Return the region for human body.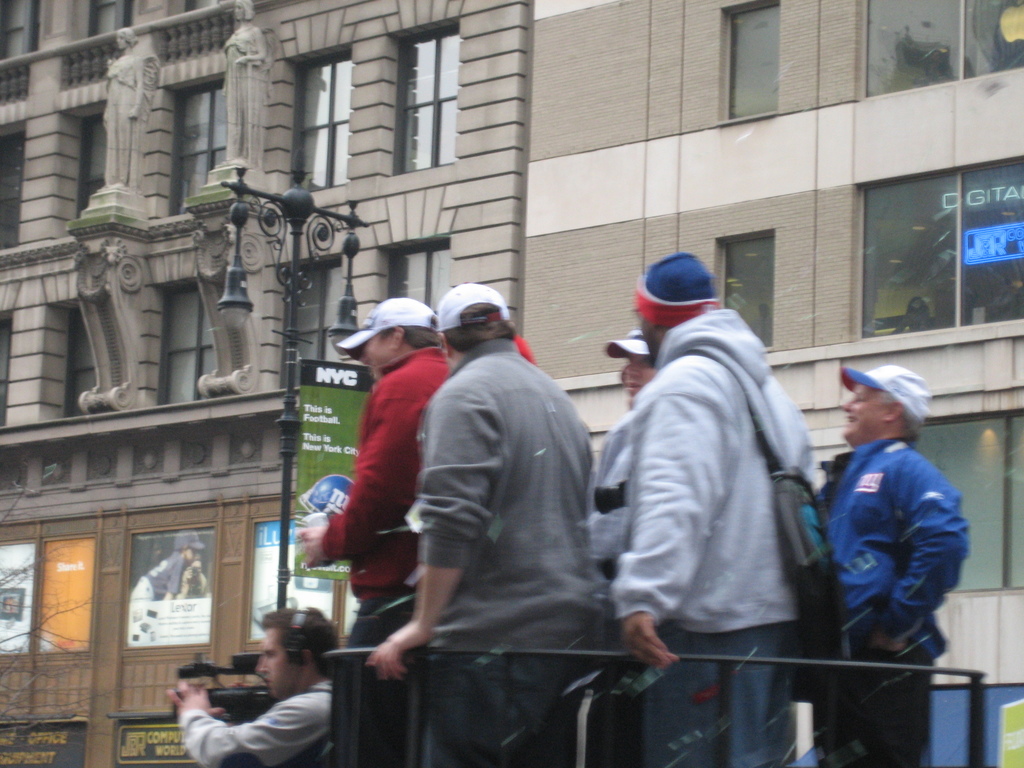
select_region(387, 282, 598, 767).
